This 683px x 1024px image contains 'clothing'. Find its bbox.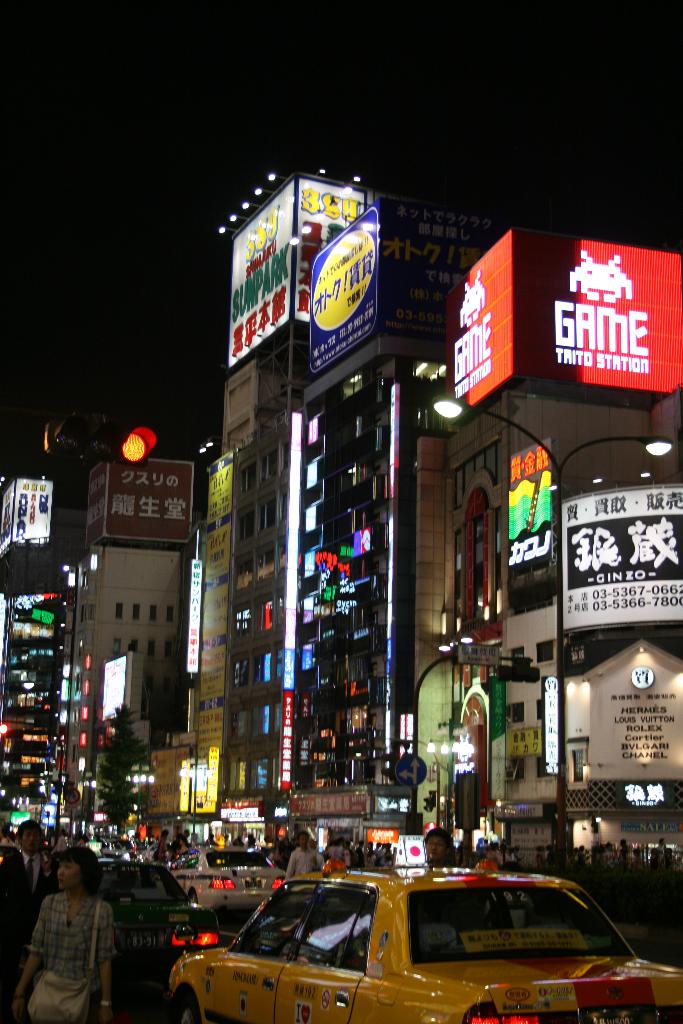
pyautogui.locateOnScreen(648, 844, 673, 879).
